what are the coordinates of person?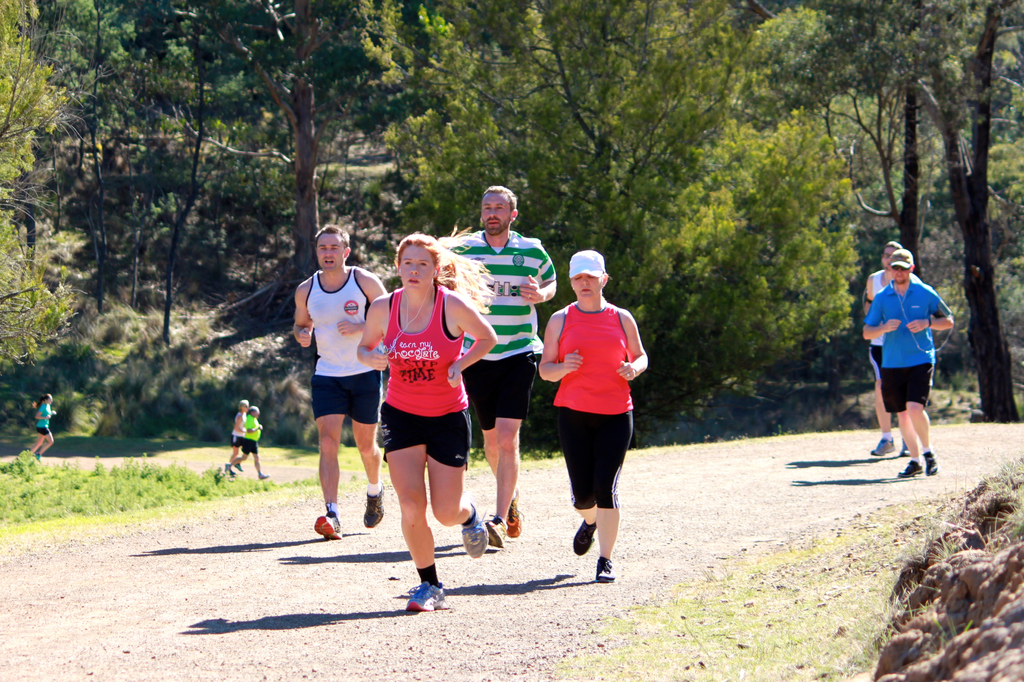
region(228, 408, 268, 479).
